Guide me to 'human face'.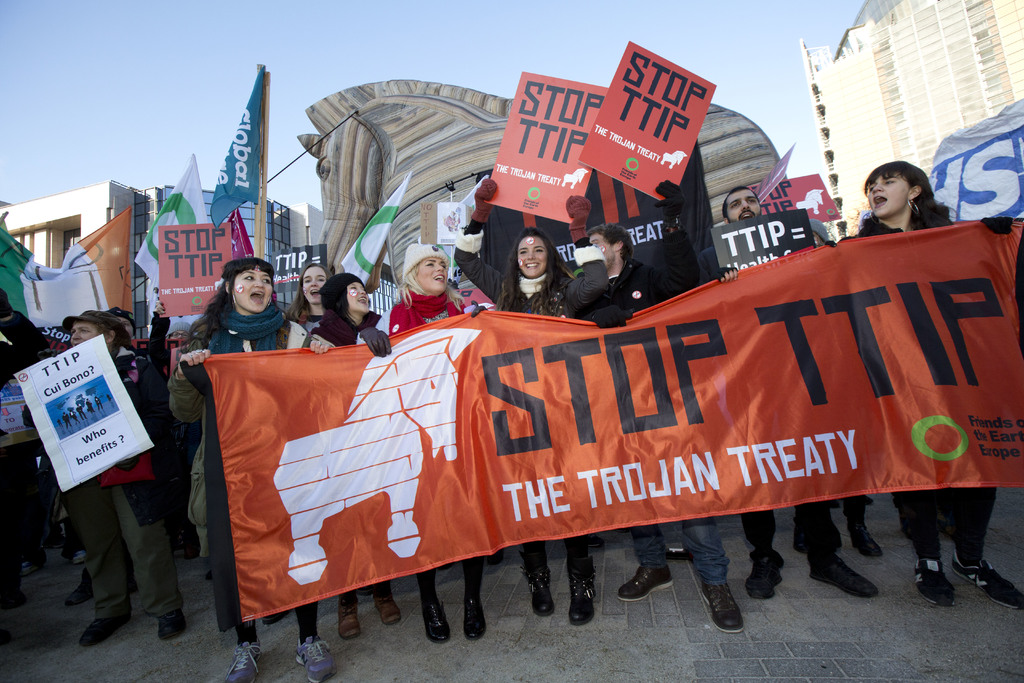
Guidance: 867,177,908,215.
